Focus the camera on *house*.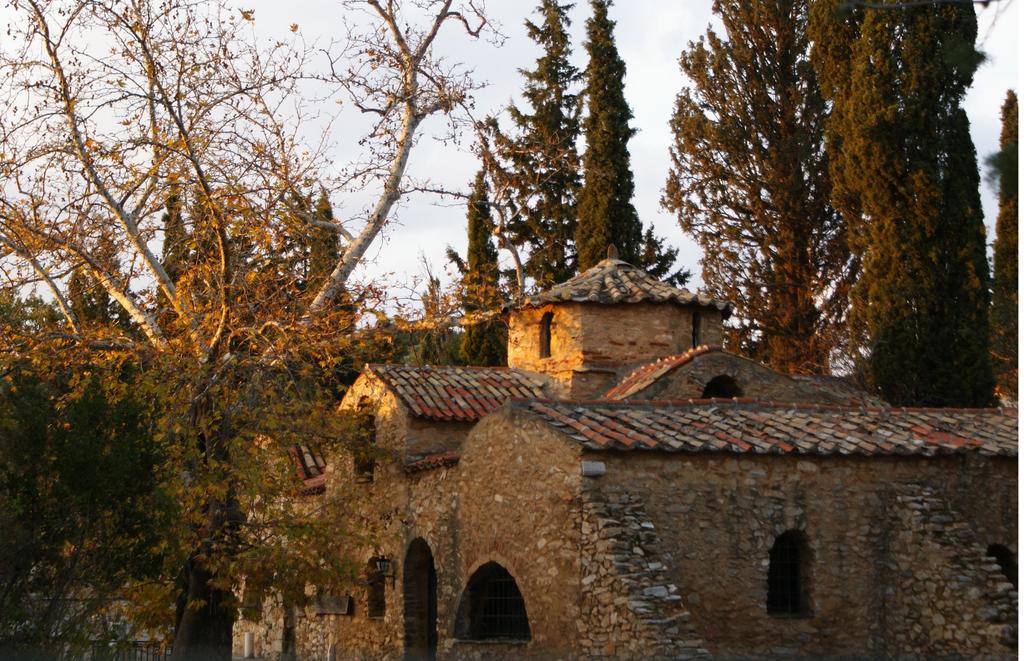
Focus region: pyautogui.locateOnScreen(218, 239, 1023, 660).
